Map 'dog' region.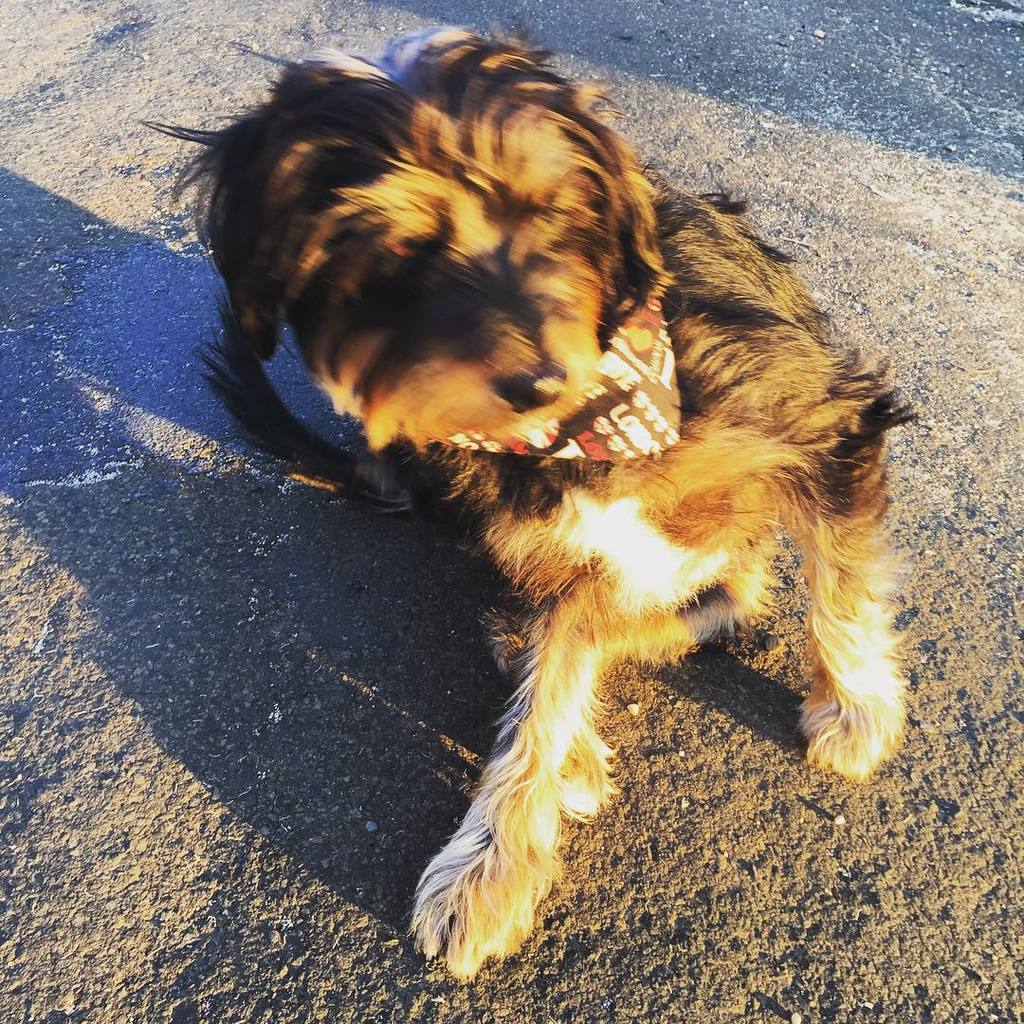
Mapped to crop(133, 25, 922, 984).
